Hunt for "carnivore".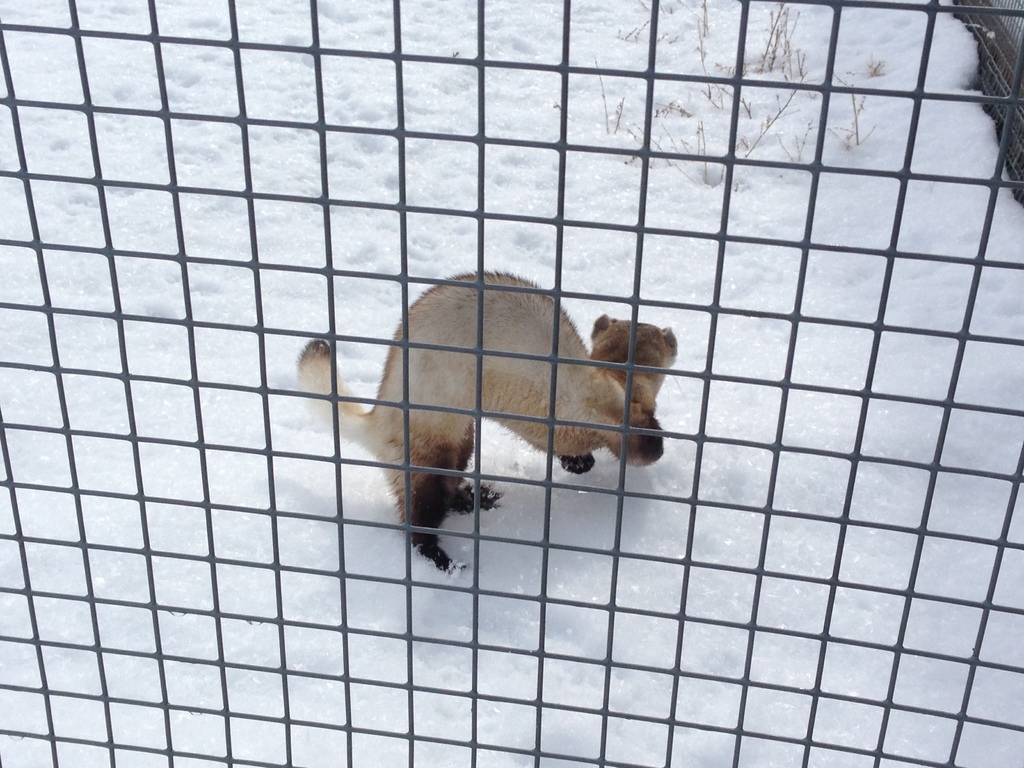
Hunted down at 285/258/687/595.
